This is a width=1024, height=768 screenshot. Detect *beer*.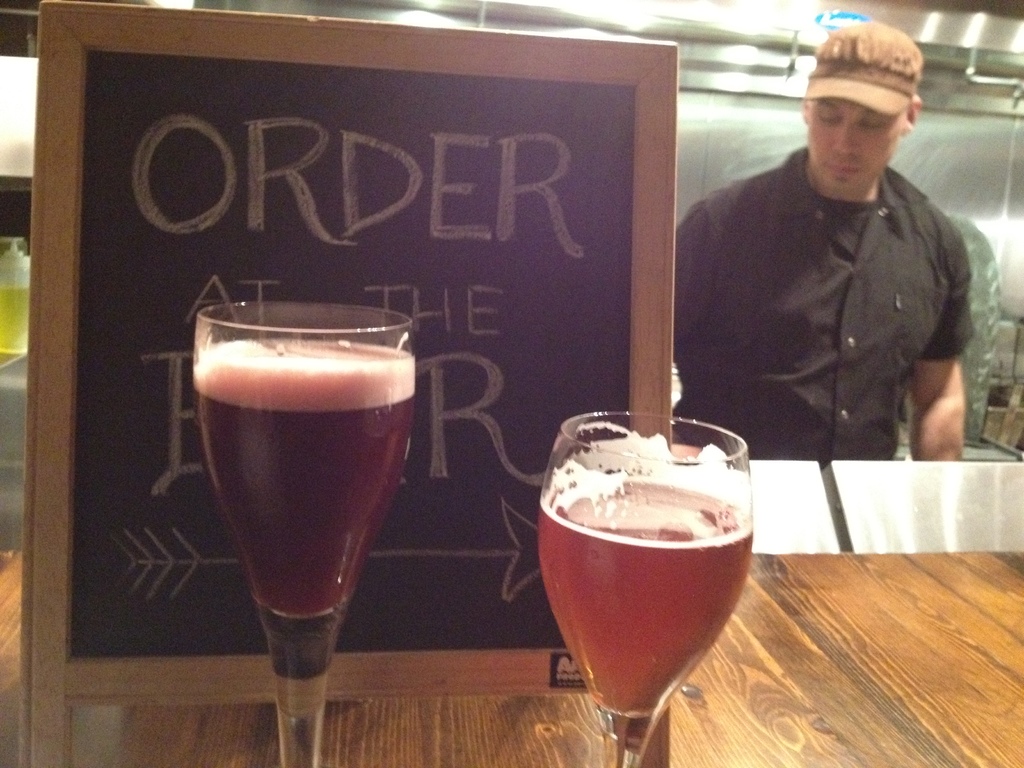
crop(186, 333, 413, 617).
